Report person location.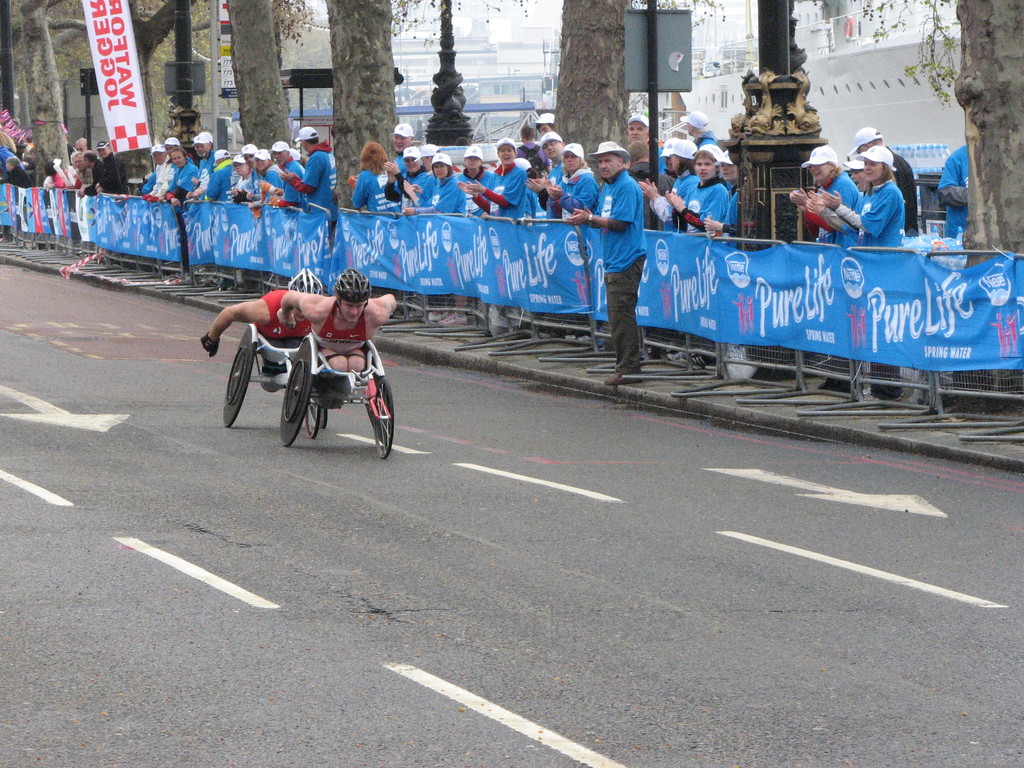
Report: [569, 138, 650, 403].
